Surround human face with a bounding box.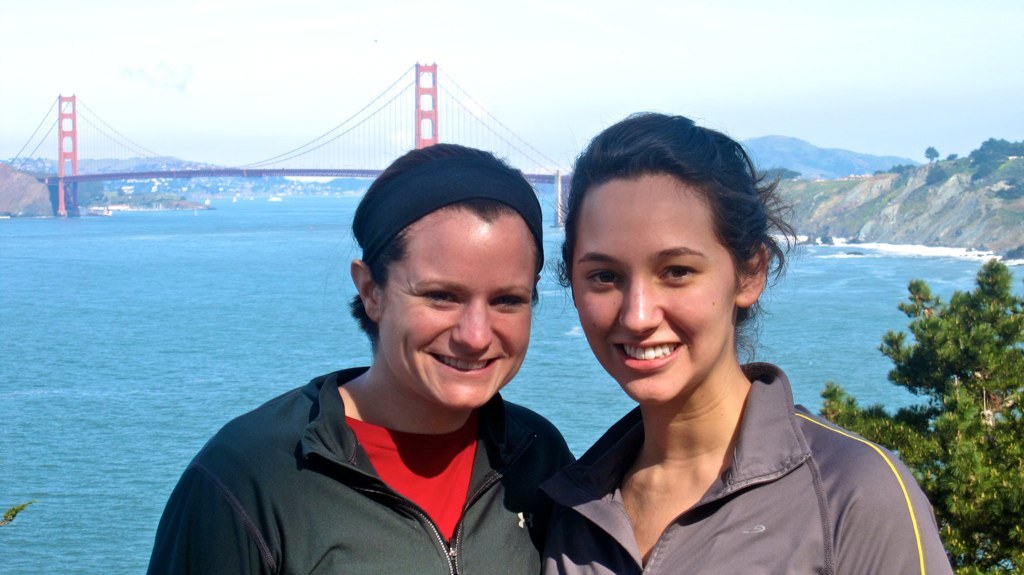
Rect(380, 207, 535, 409).
